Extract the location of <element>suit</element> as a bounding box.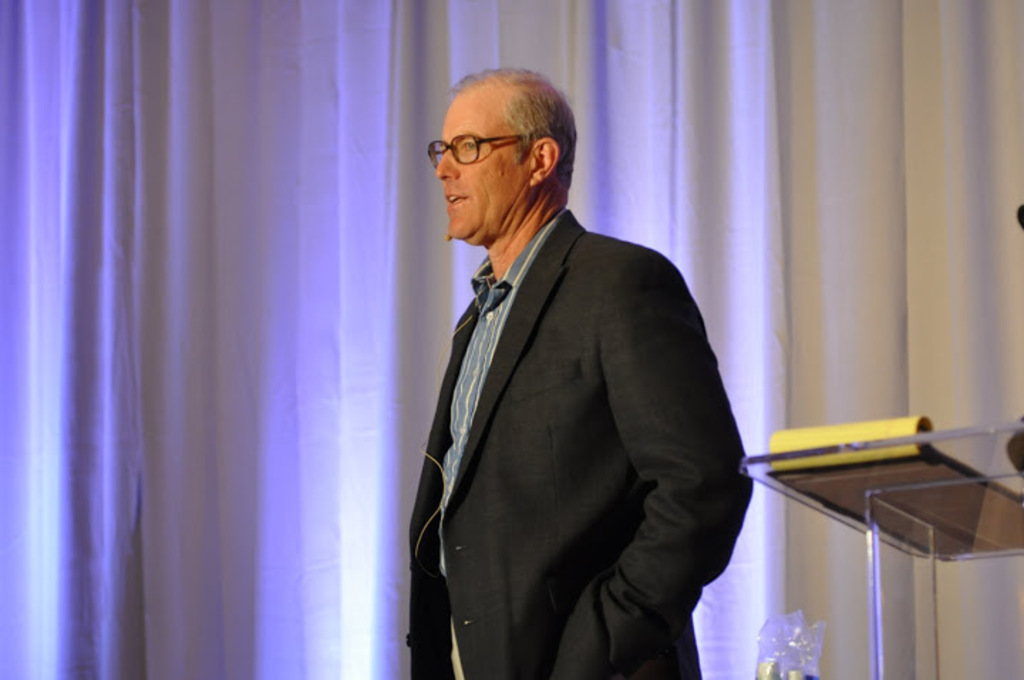
Rect(387, 119, 750, 660).
